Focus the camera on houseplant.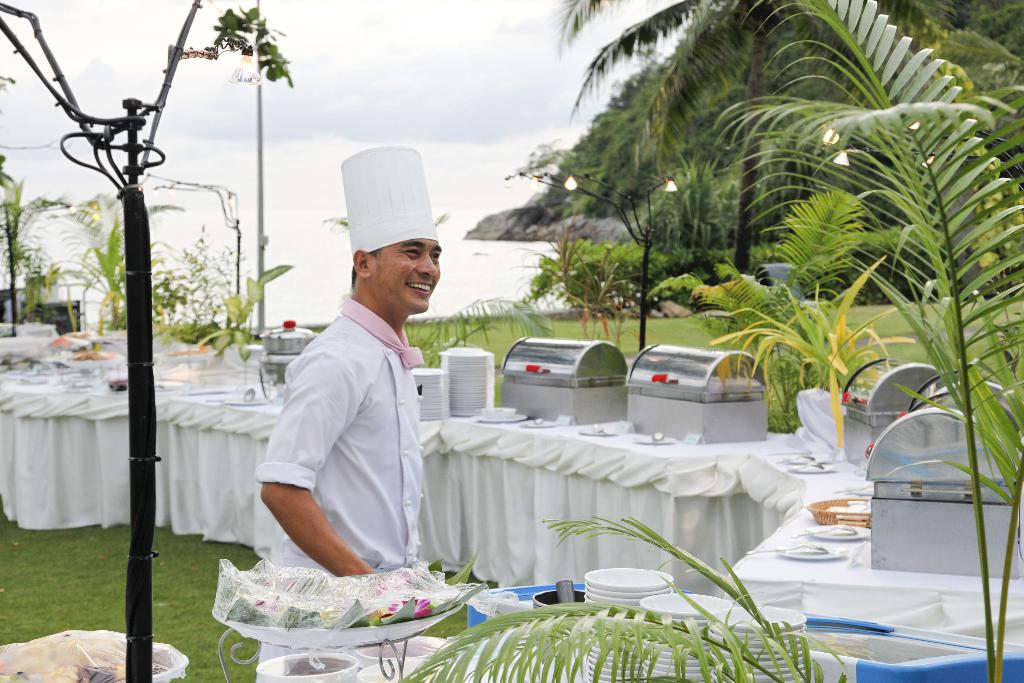
Focus region: x1=626, y1=249, x2=735, y2=309.
